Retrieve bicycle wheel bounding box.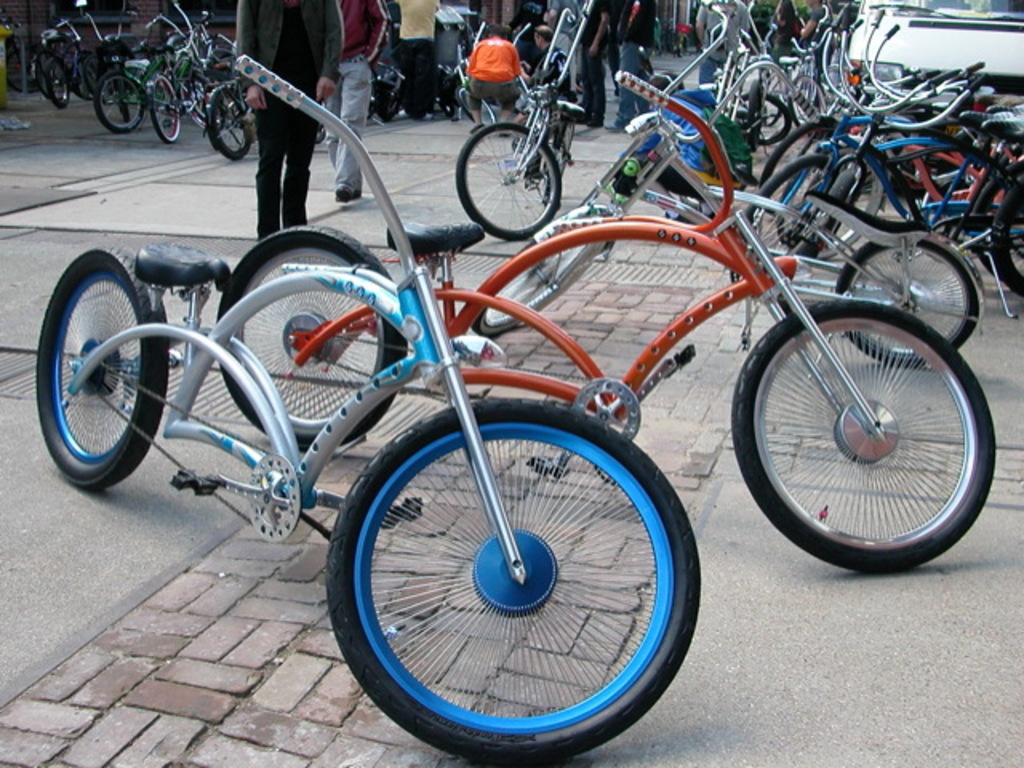
Bounding box: box=[827, 226, 982, 370].
